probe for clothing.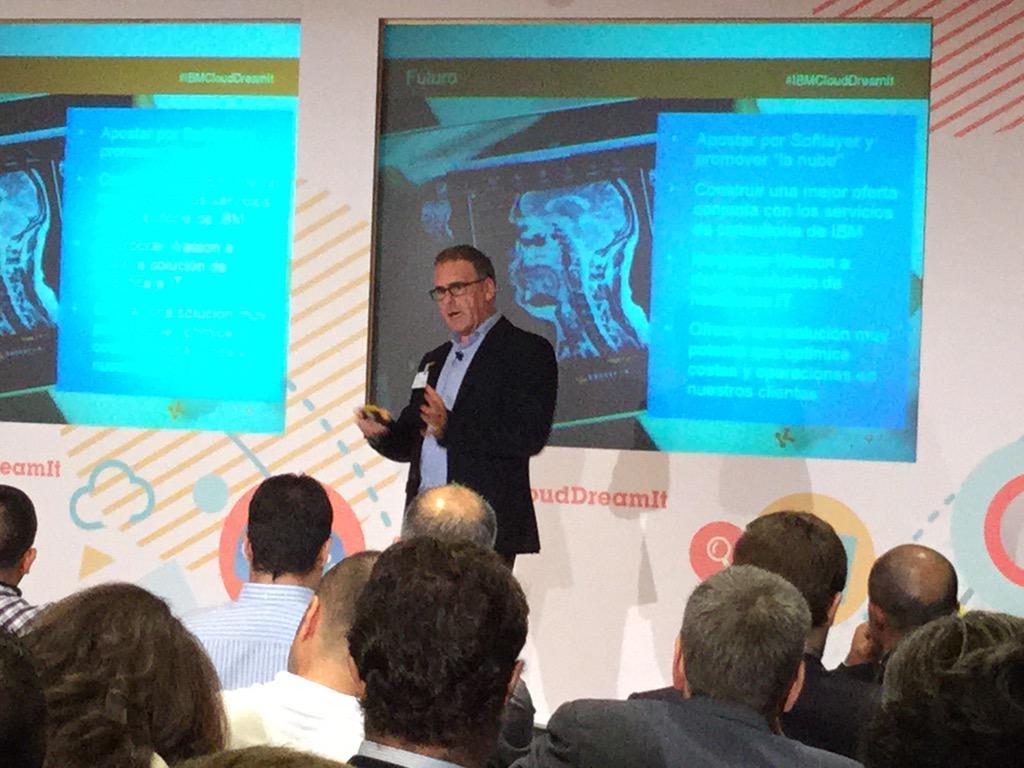
Probe result: bbox(206, 668, 370, 765).
